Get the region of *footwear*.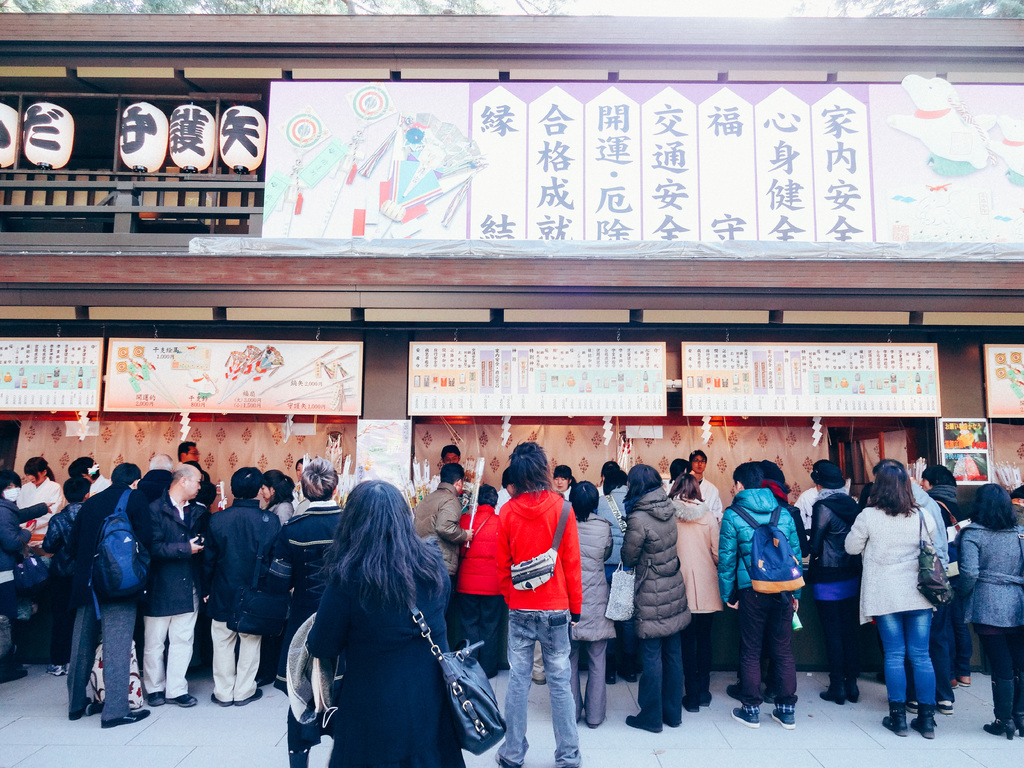
bbox=(607, 669, 617, 687).
